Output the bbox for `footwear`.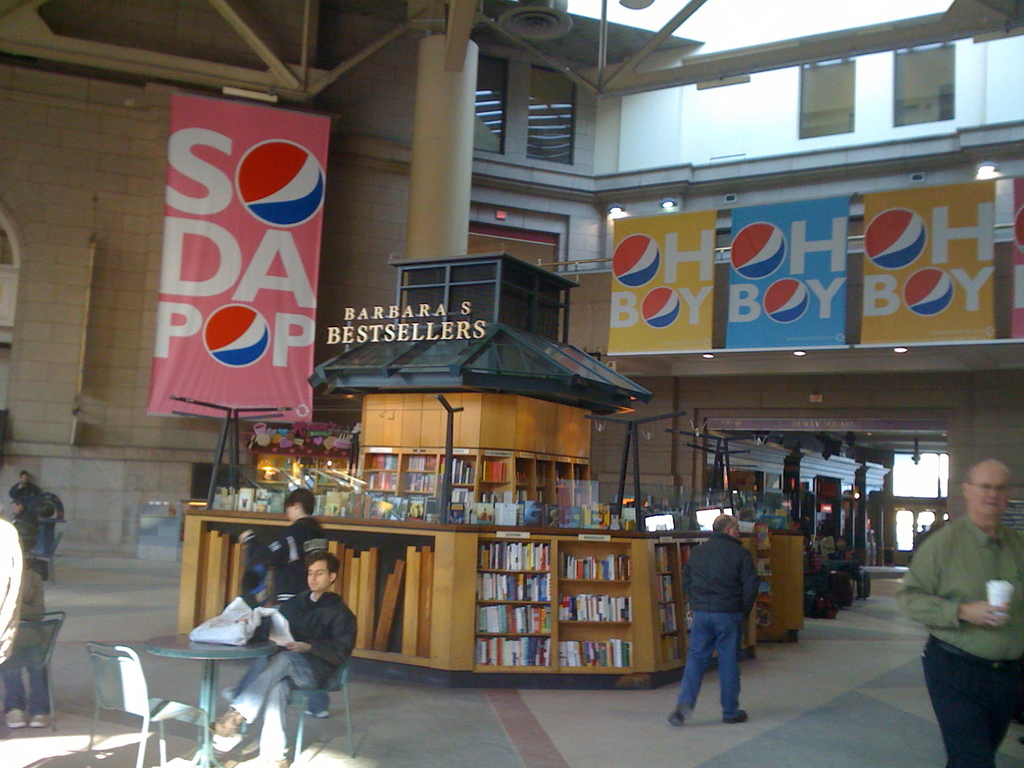
(x1=31, y1=715, x2=49, y2=728).
